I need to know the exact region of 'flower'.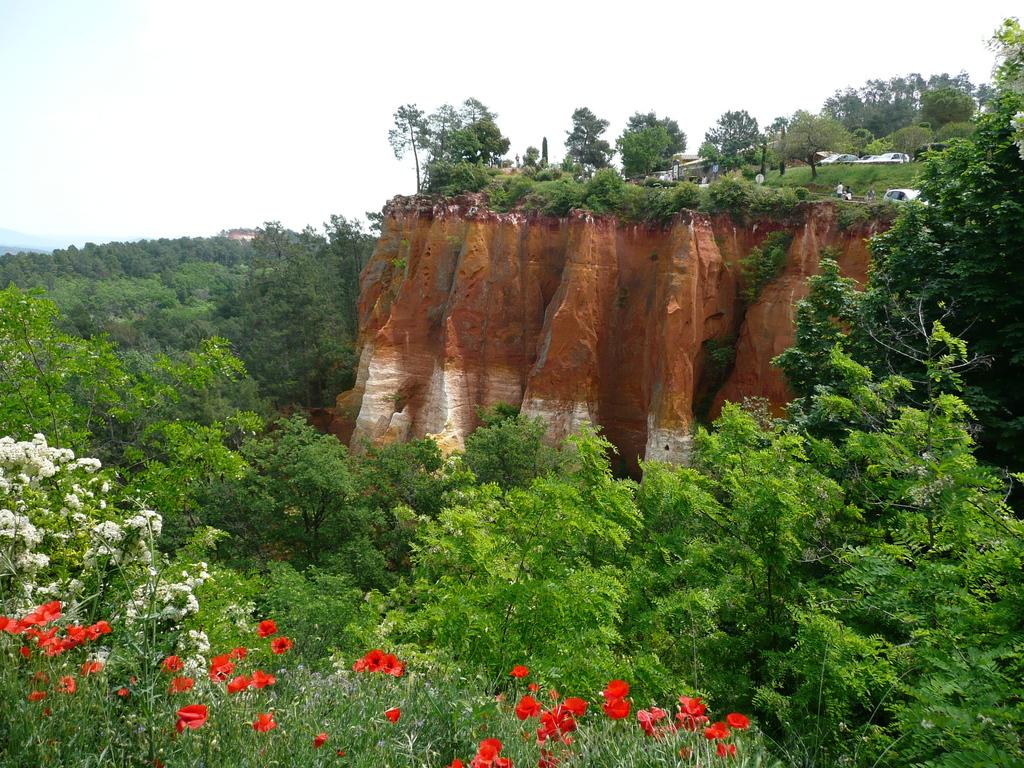
Region: 547:684:560:701.
